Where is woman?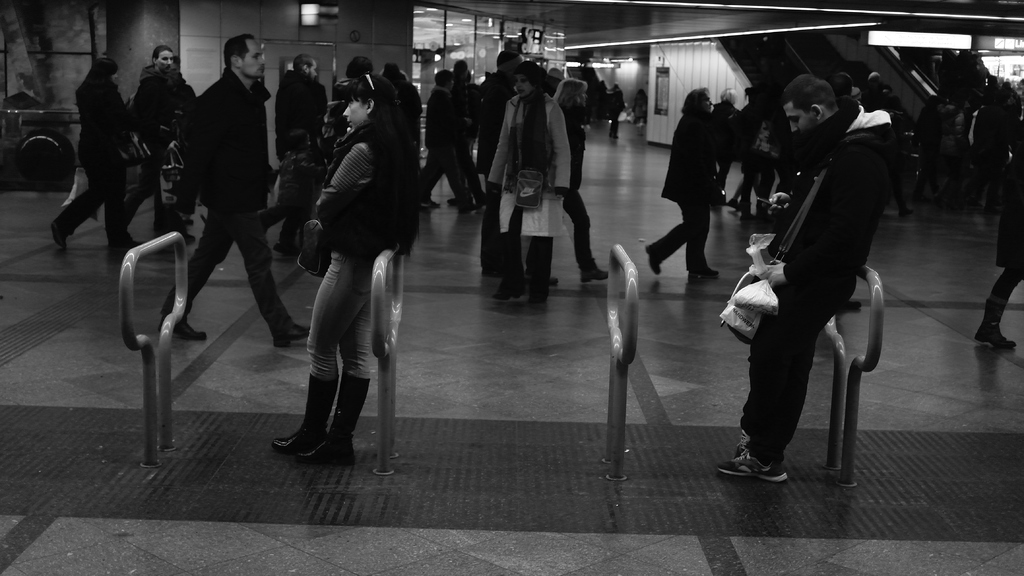
417/71/481/215.
